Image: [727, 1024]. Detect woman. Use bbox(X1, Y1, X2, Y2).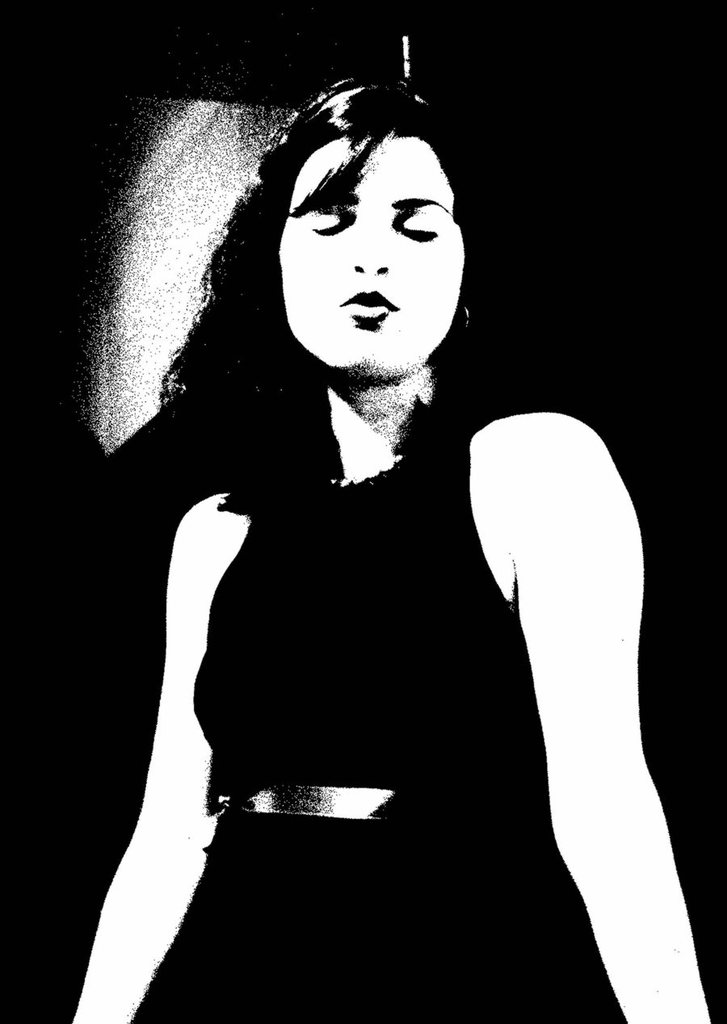
bbox(74, 37, 657, 1000).
